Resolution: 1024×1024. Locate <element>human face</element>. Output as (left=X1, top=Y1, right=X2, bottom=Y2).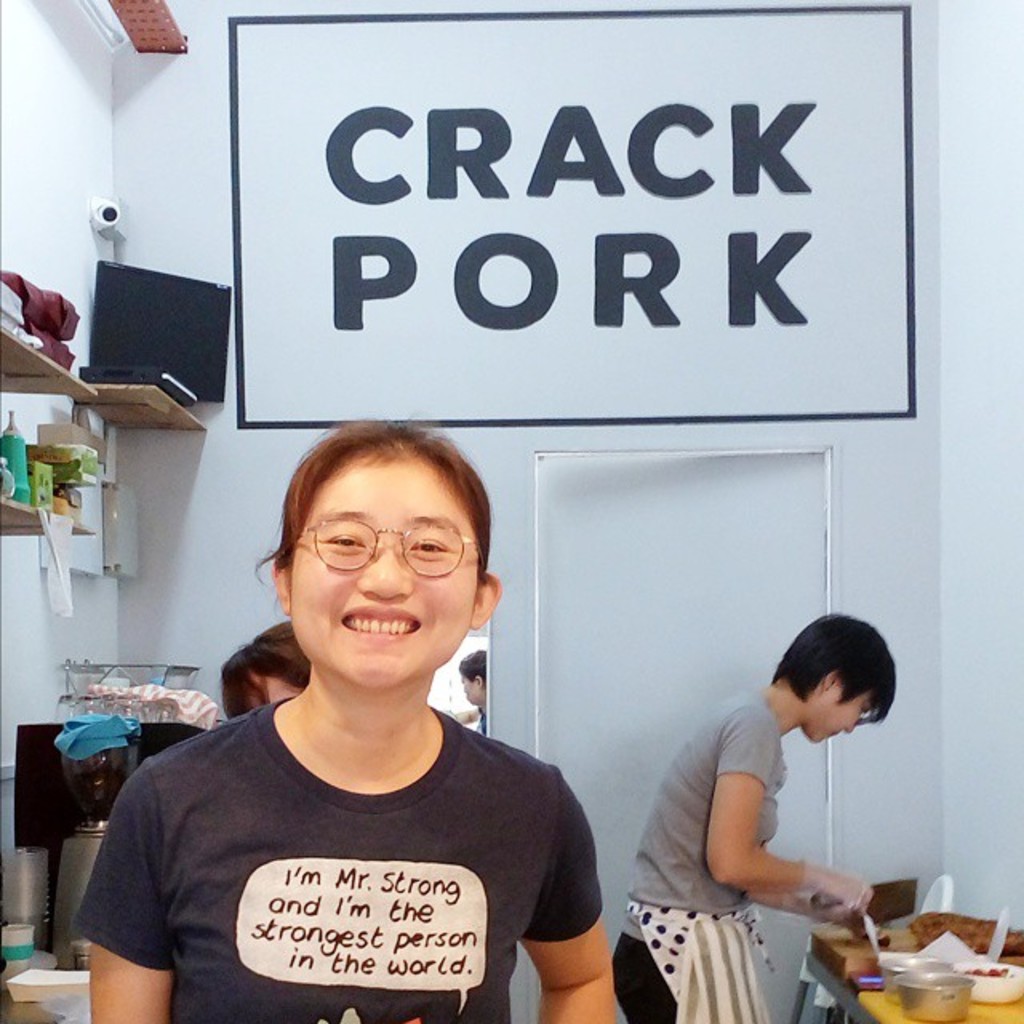
(left=814, top=685, right=869, bottom=738).
